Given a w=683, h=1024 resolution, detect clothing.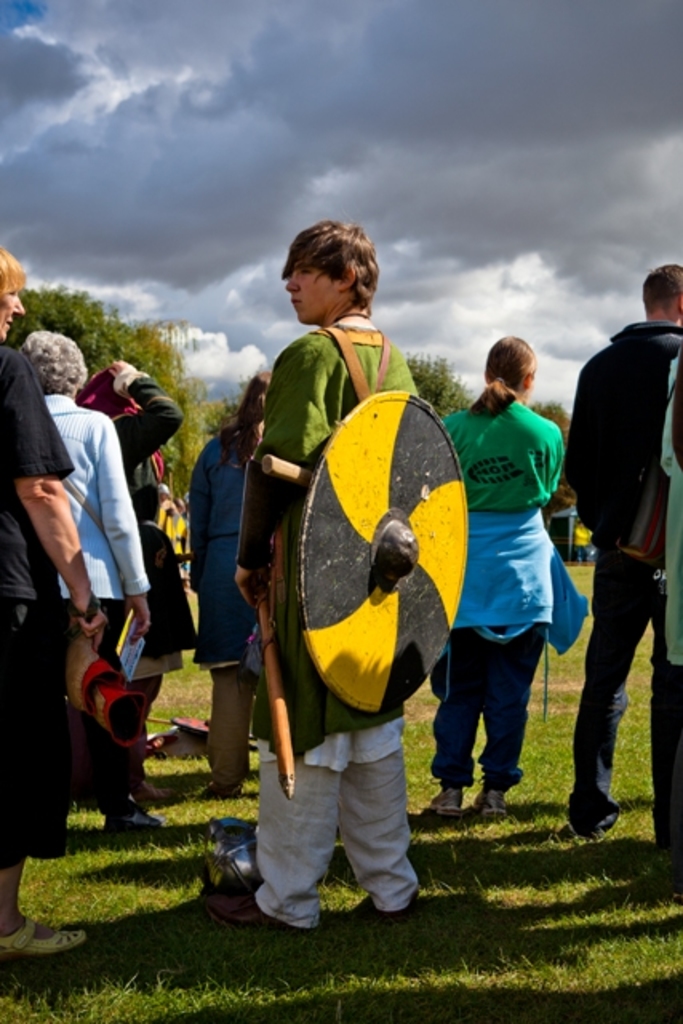
0 339 77 870.
